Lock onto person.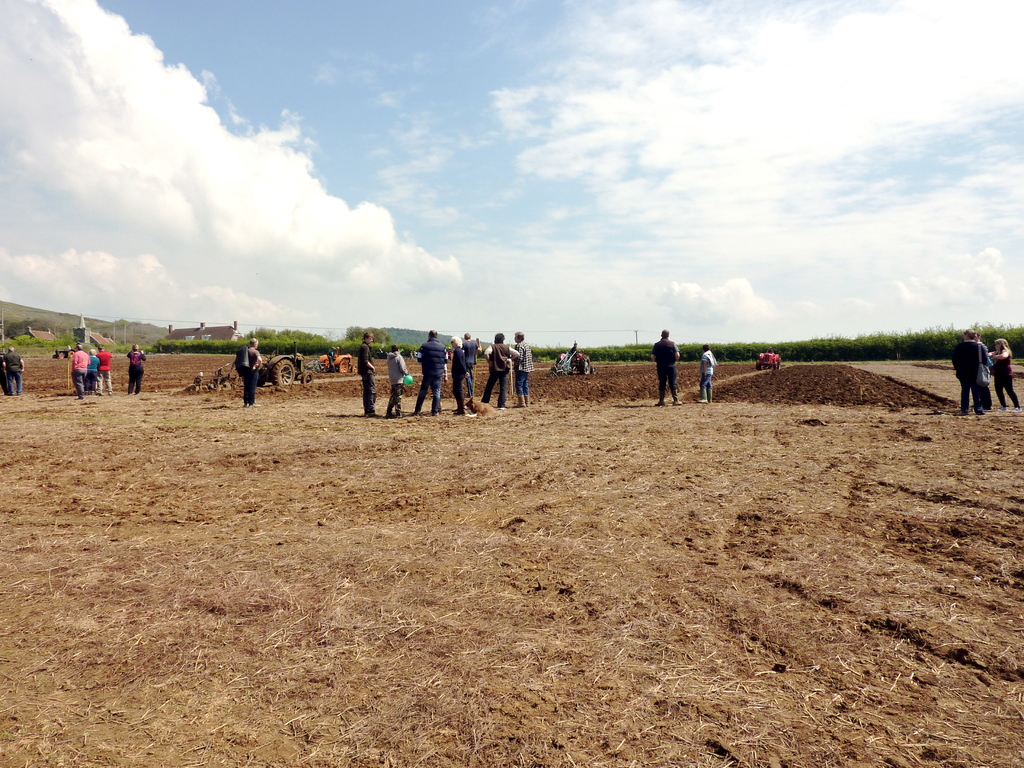
Locked: [481,330,518,414].
